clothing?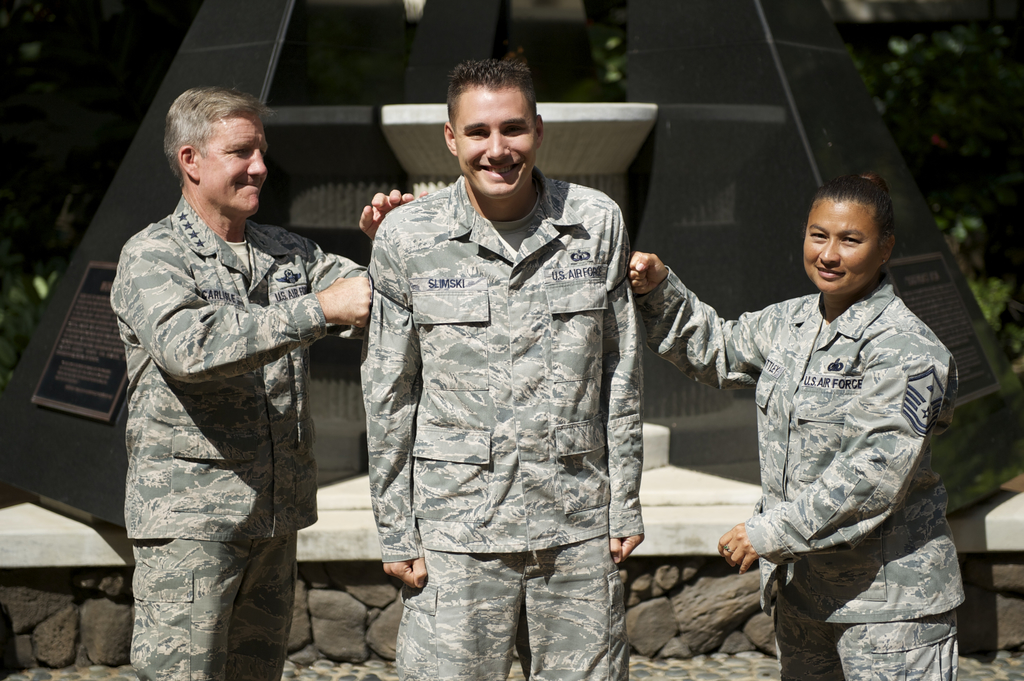
box=[634, 265, 966, 680]
